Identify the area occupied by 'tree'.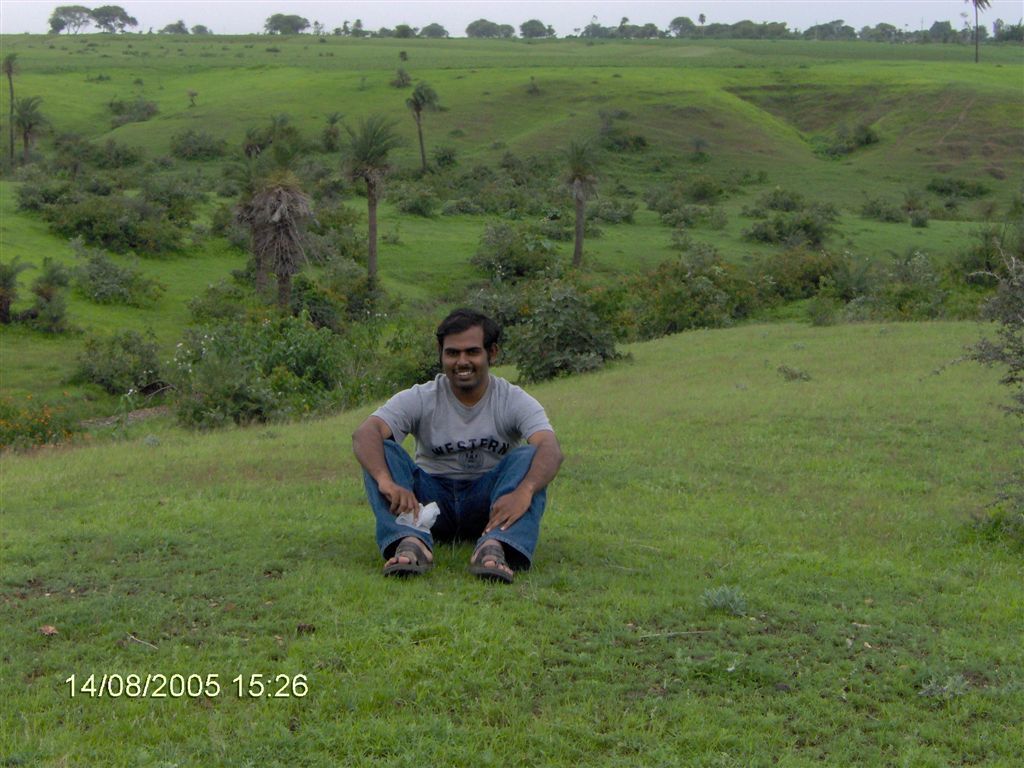
Area: {"x1": 43, "y1": 2, "x2": 89, "y2": 37}.
